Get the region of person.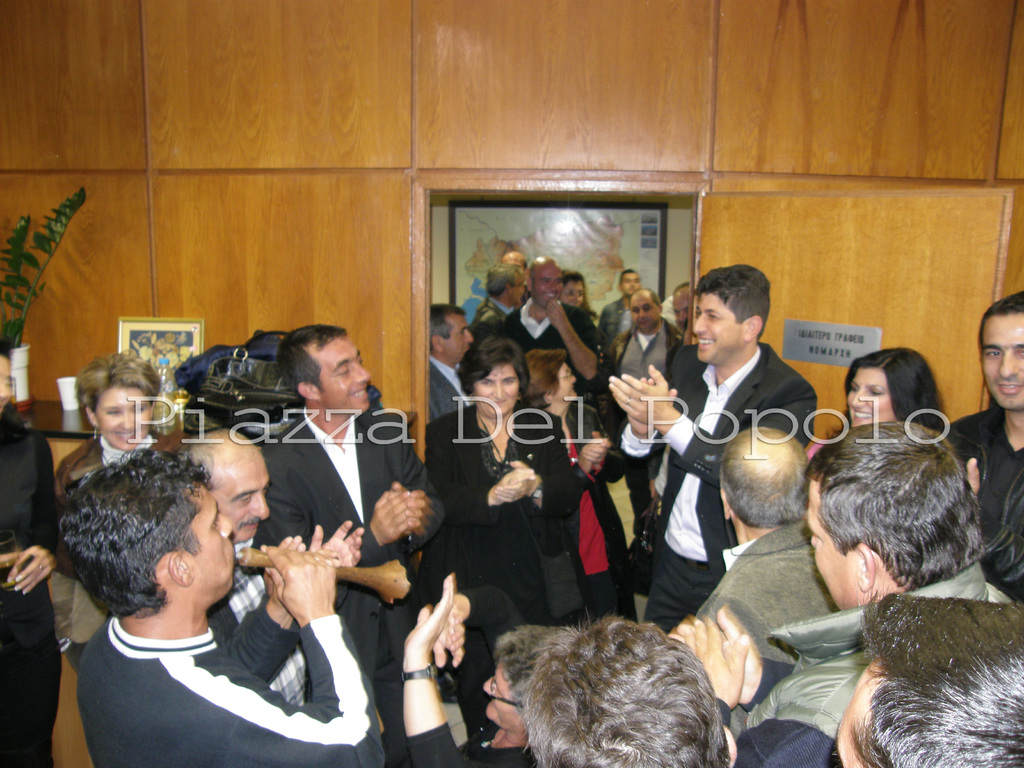
(left=556, top=267, right=592, bottom=315).
